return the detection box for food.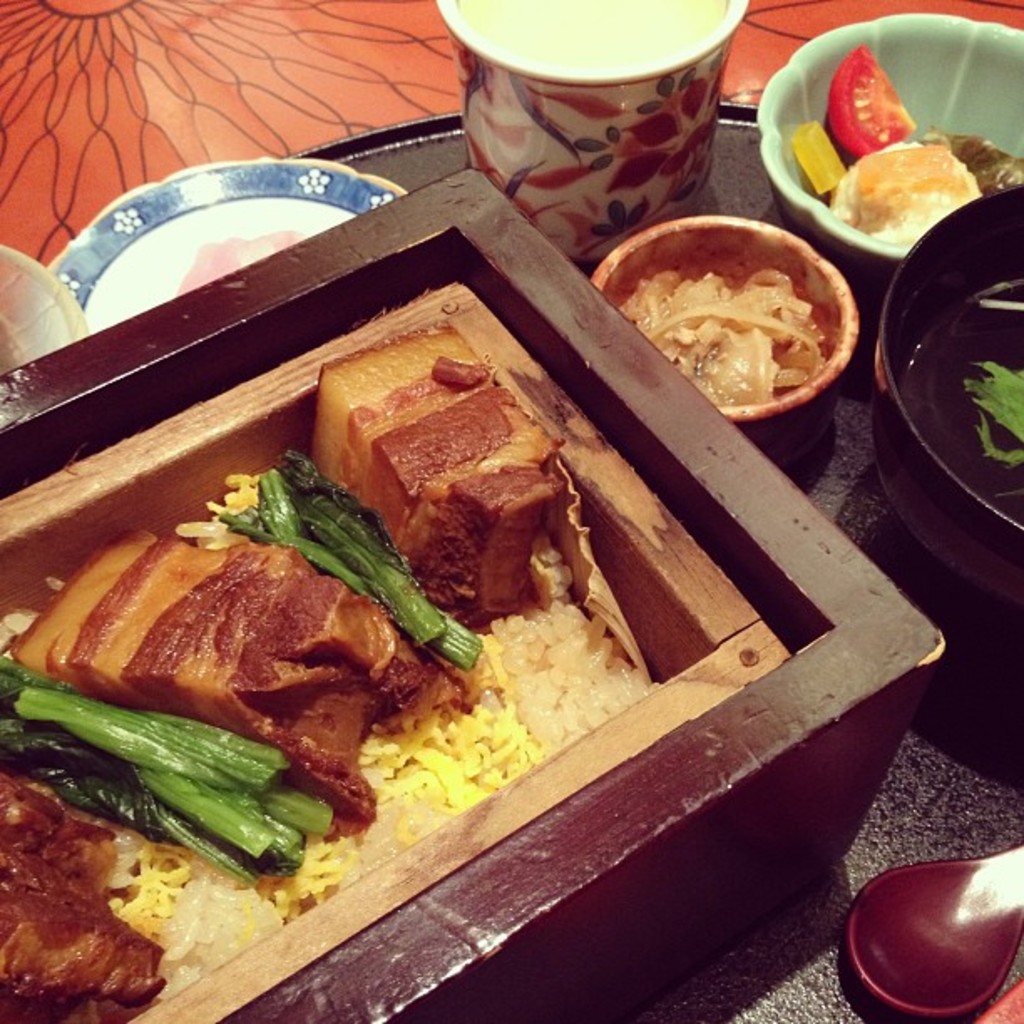
region(785, 115, 847, 199).
